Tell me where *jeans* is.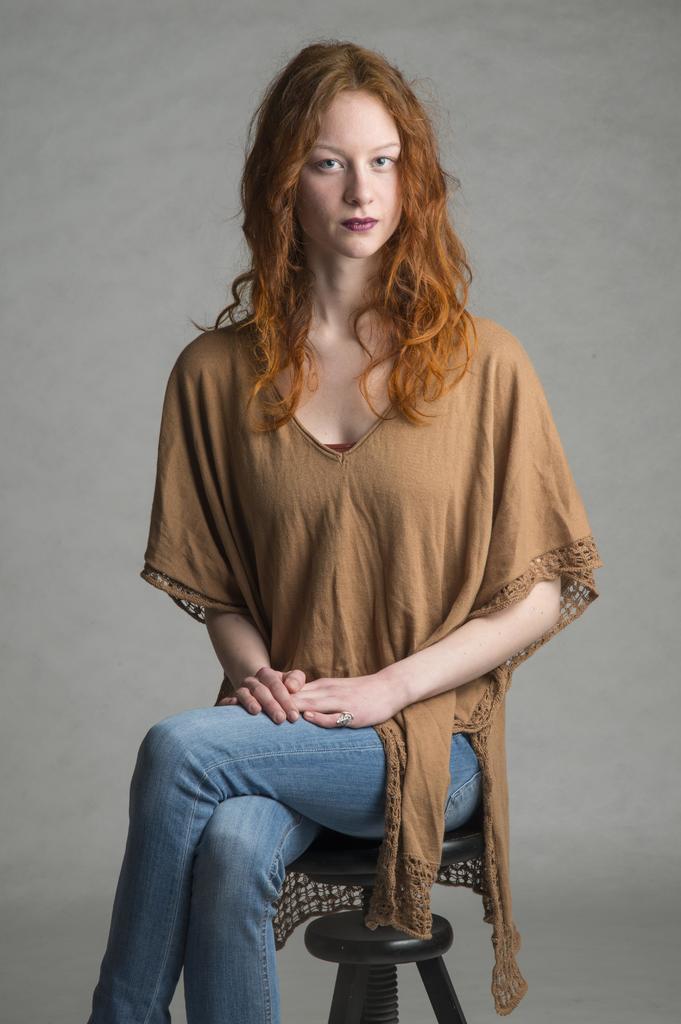
*jeans* is at 85,700,482,1023.
